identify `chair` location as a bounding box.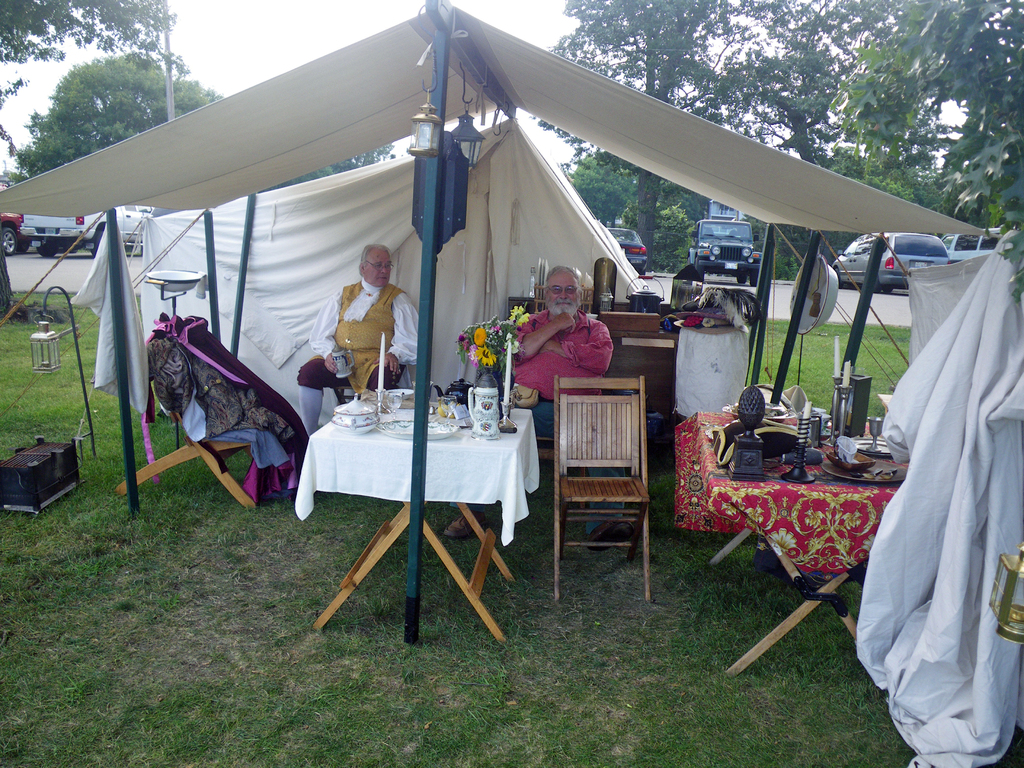
116, 346, 259, 513.
